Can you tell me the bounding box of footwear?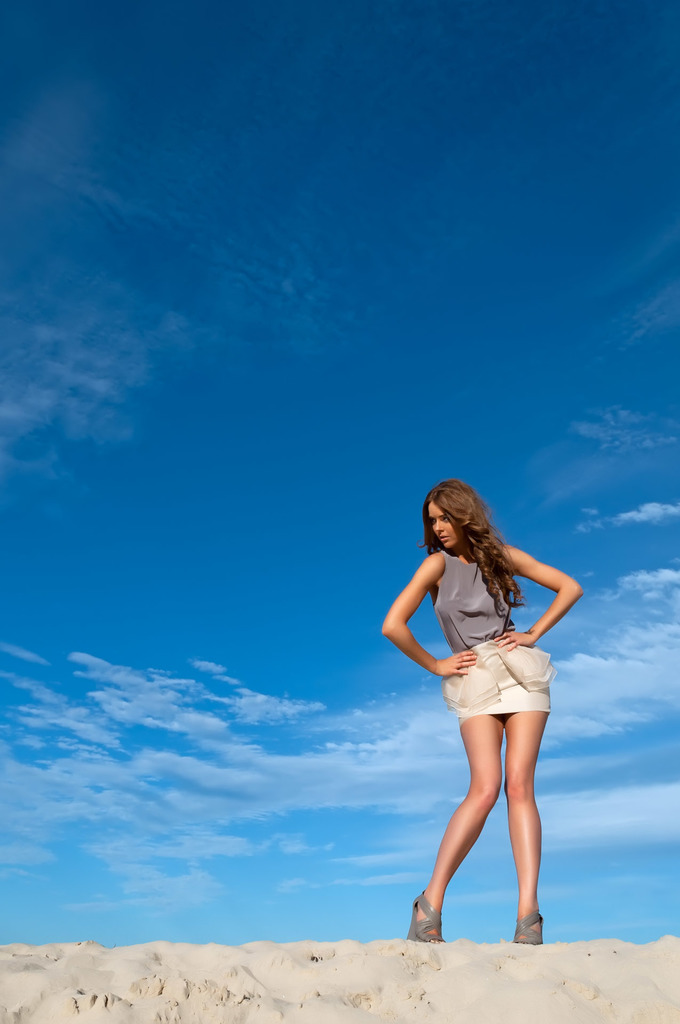
501/911/543/951.
